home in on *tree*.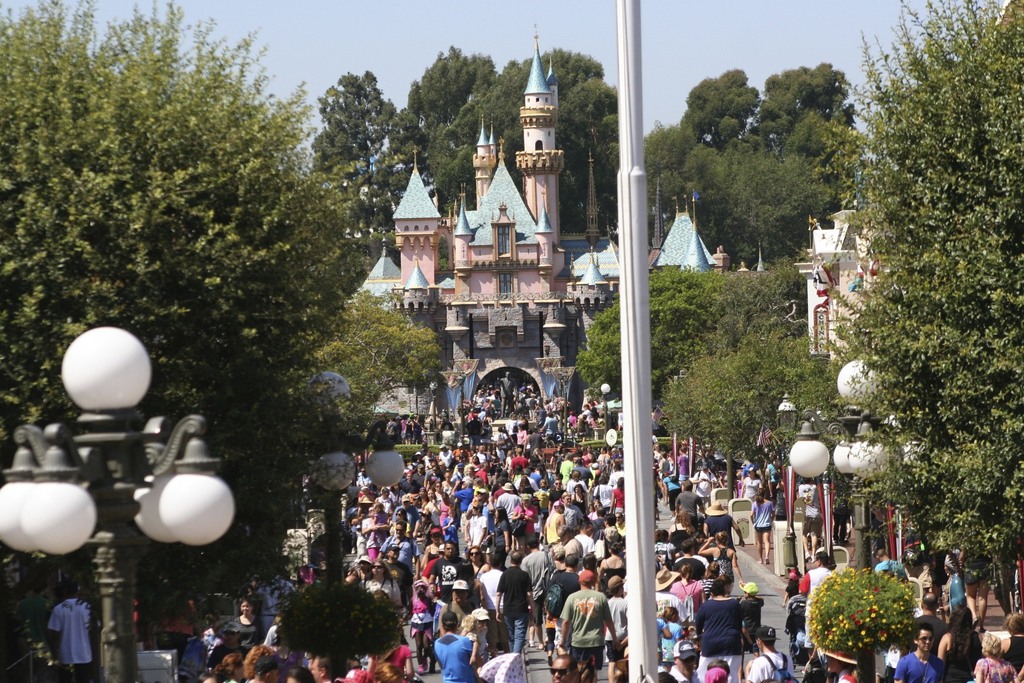
Homed in at 688 115 860 267.
